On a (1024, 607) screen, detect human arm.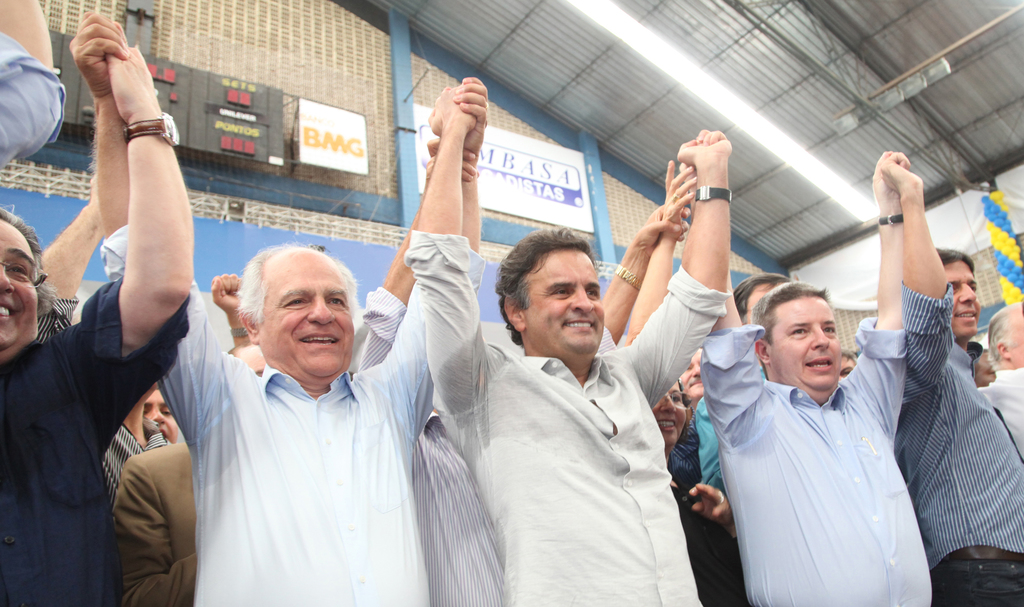
<bbox>623, 159, 703, 350</bbox>.
